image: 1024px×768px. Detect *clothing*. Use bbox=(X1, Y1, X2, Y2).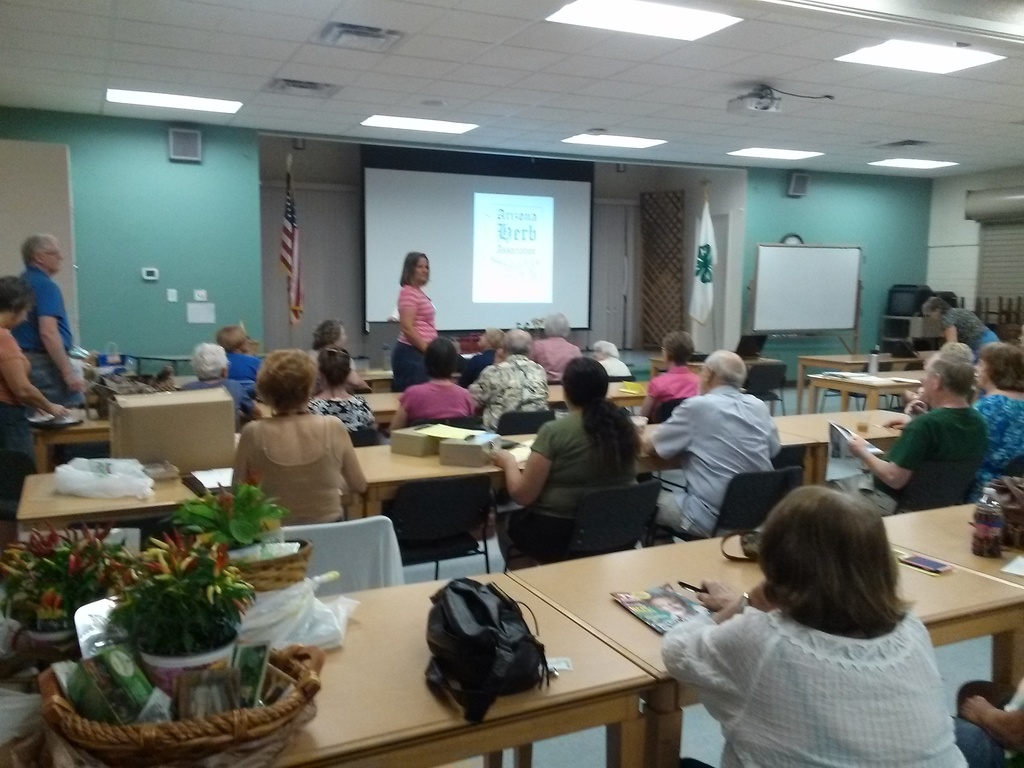
bbox=(221, 349, 262, 383).
